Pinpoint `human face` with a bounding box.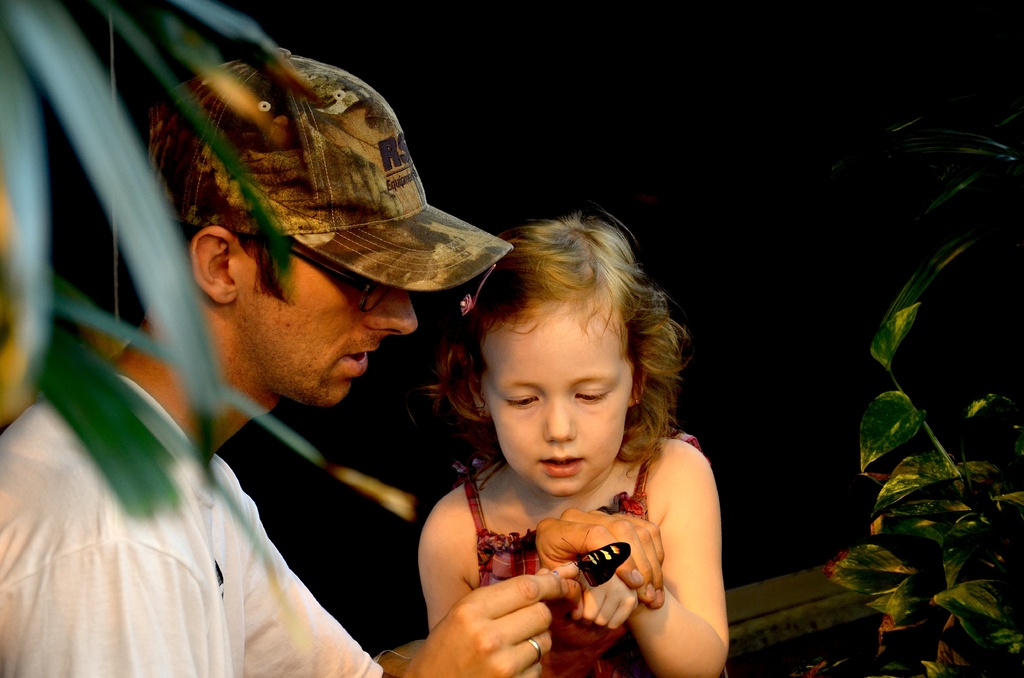
region(487, 302, 634, 497).
